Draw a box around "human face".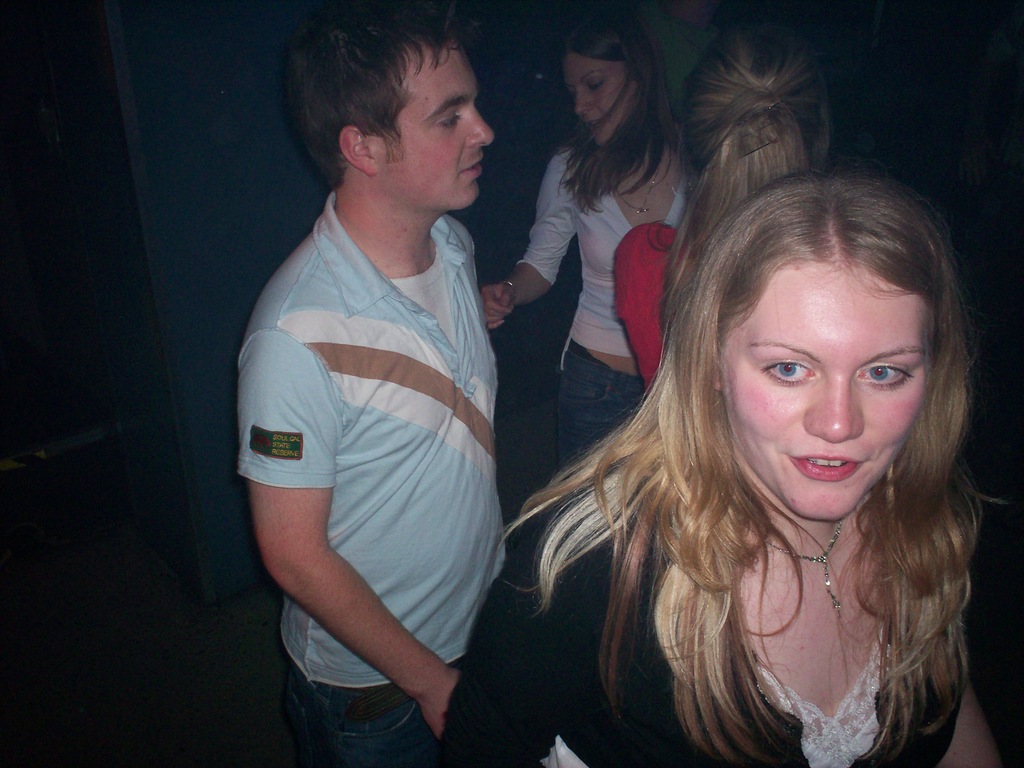
(left=736, top=237, right=936, bottom=529).
